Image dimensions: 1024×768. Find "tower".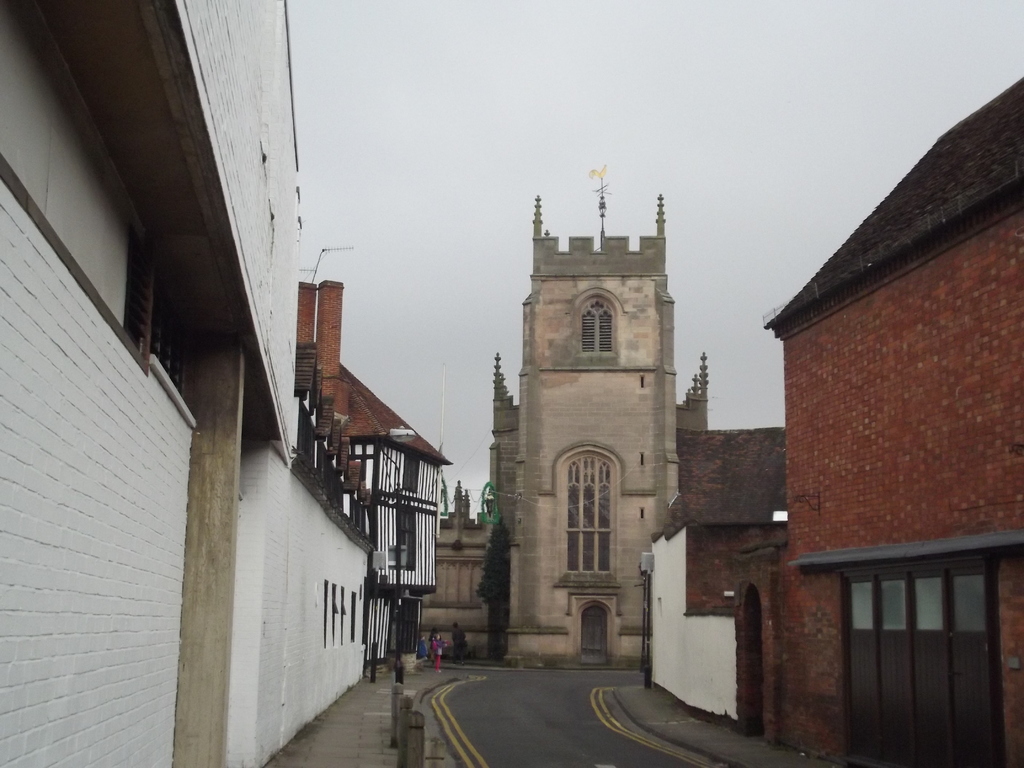
<box>465,161,708,655</box>.
